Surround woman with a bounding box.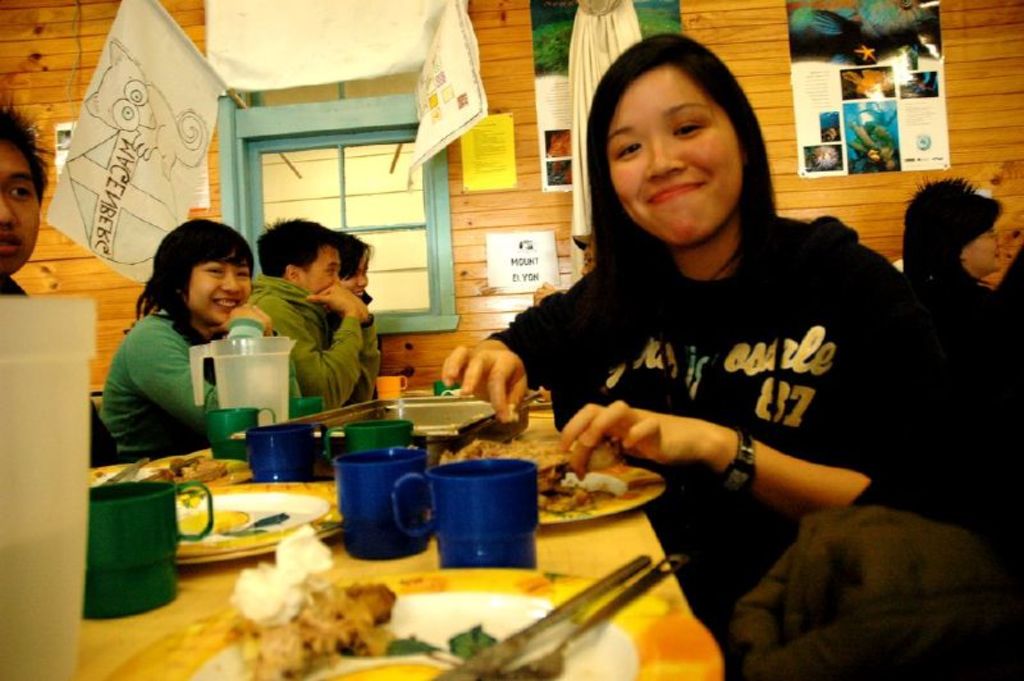
pyautogui.locateOnScreen(888, 170, 1023, 501).
